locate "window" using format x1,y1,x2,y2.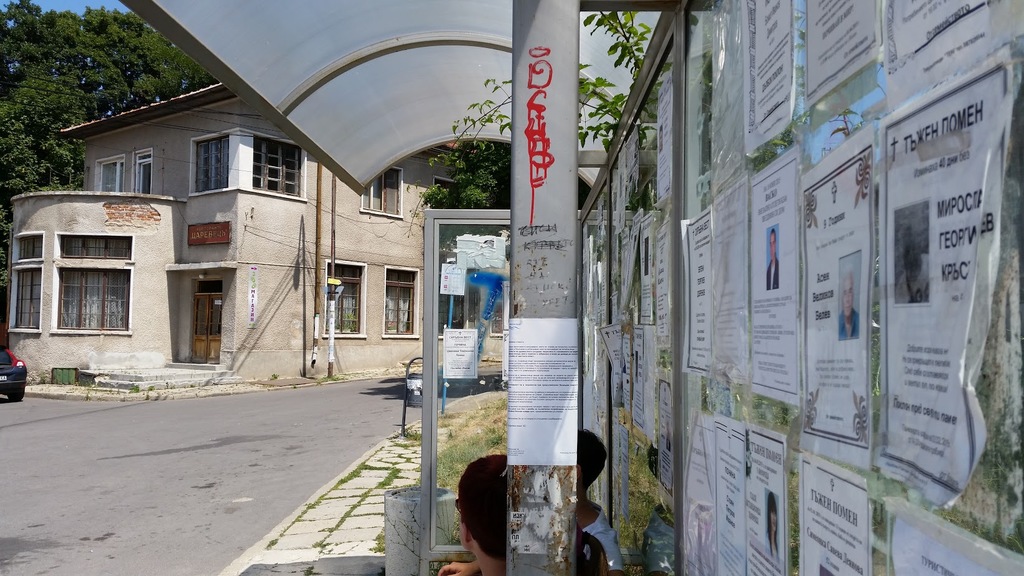
60,236,131,258.
